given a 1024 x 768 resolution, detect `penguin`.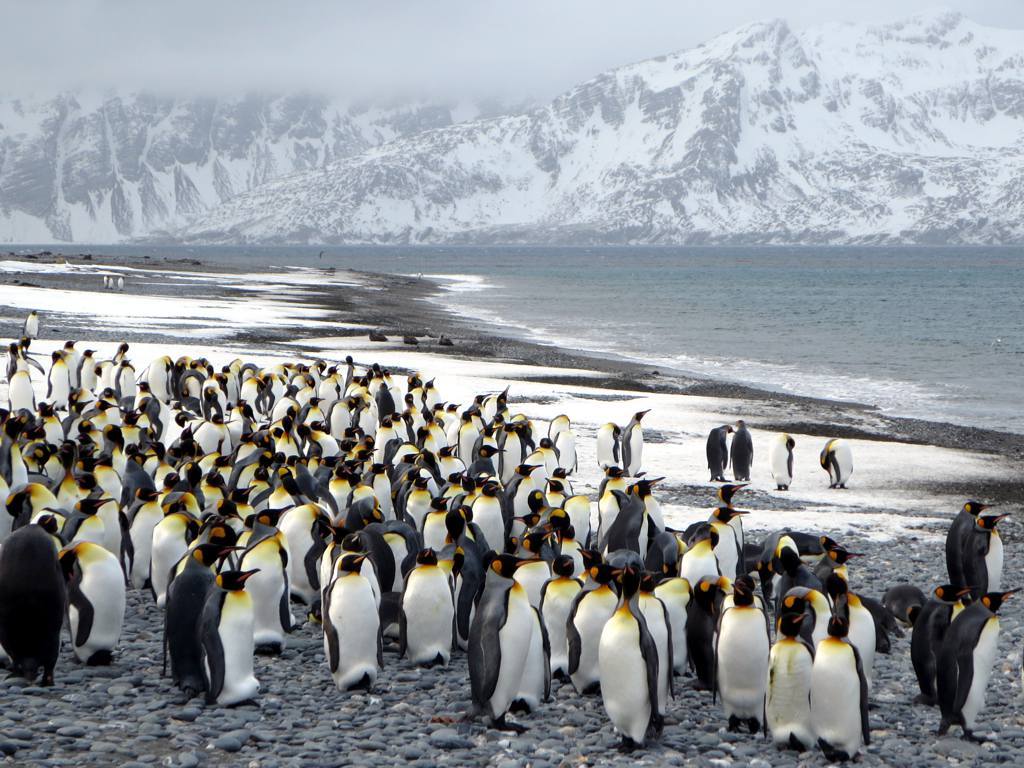
<box>807,609,872,762</box>.
